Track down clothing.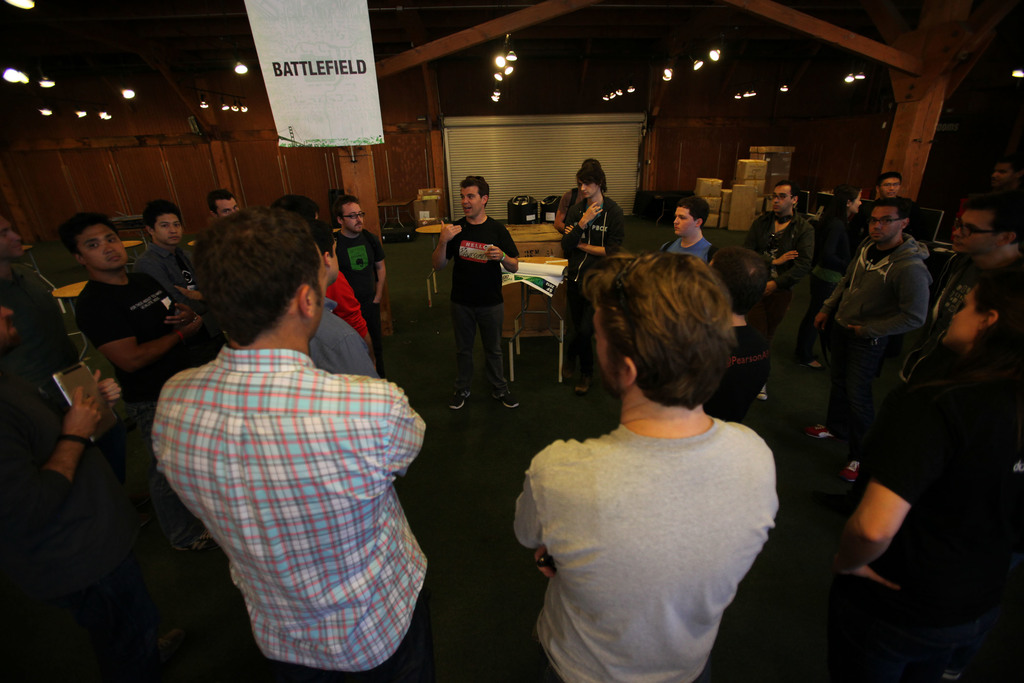
Tracked to box=[868, 328, 1023, 682].
